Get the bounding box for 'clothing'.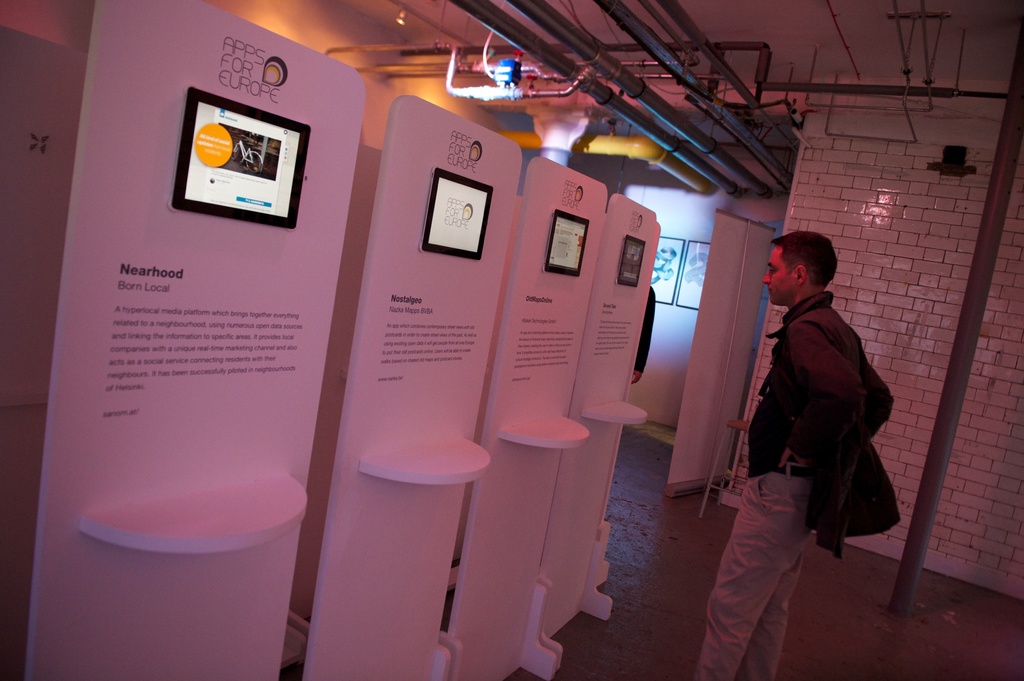
691, 288, 908, 678.
